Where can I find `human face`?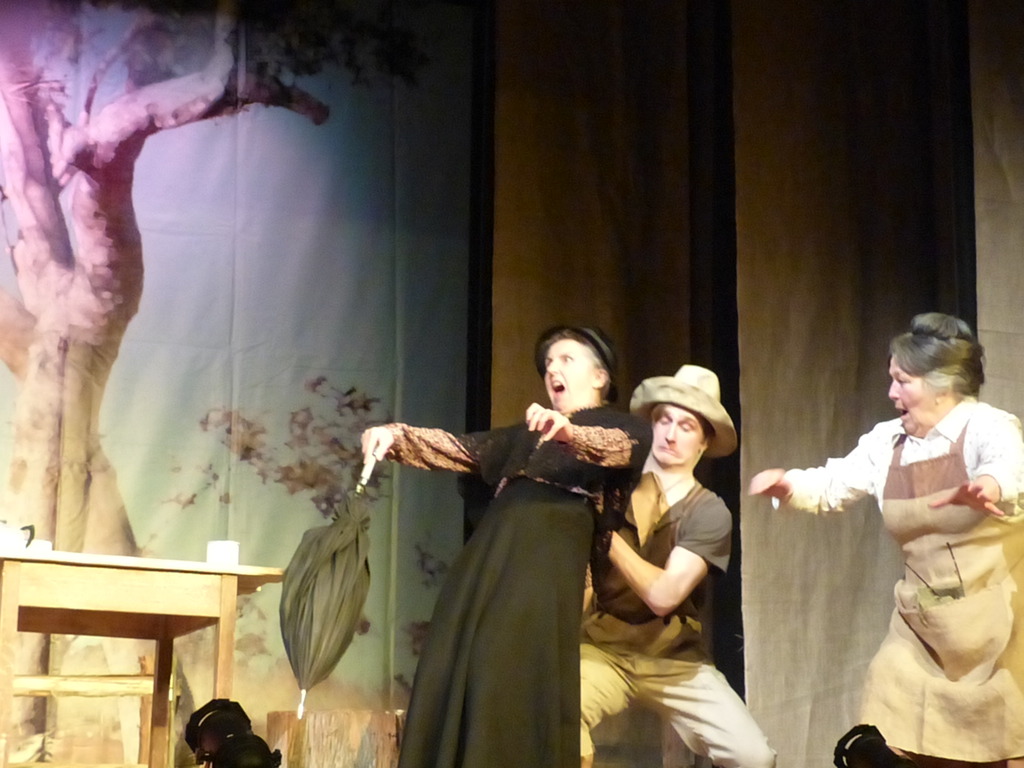
You can find it at left=540, top=340, right=595, bottom=418.
